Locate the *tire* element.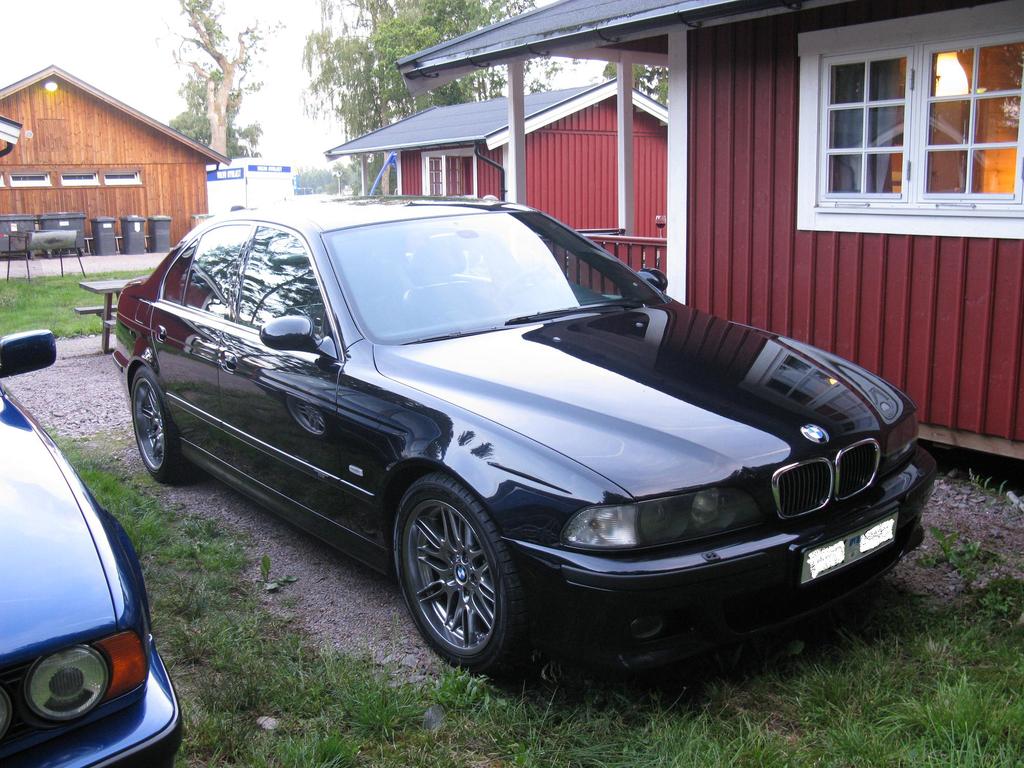
Element bbox: (x1=389, y1=486, x2=526, y2=682).
